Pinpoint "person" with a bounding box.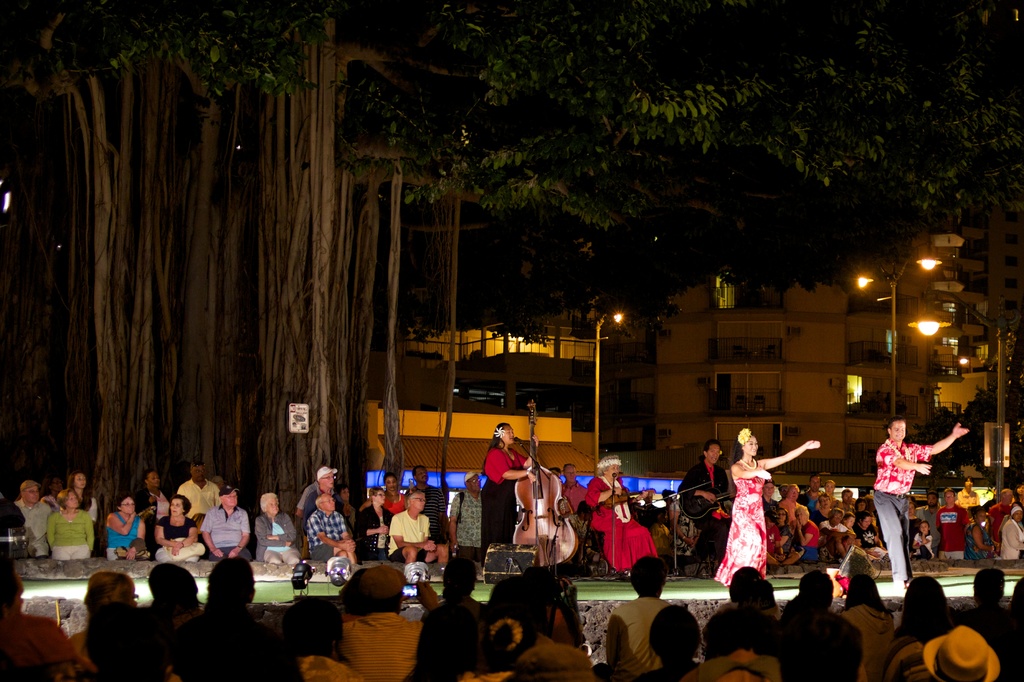
<box>797,504,820,560</box>.
